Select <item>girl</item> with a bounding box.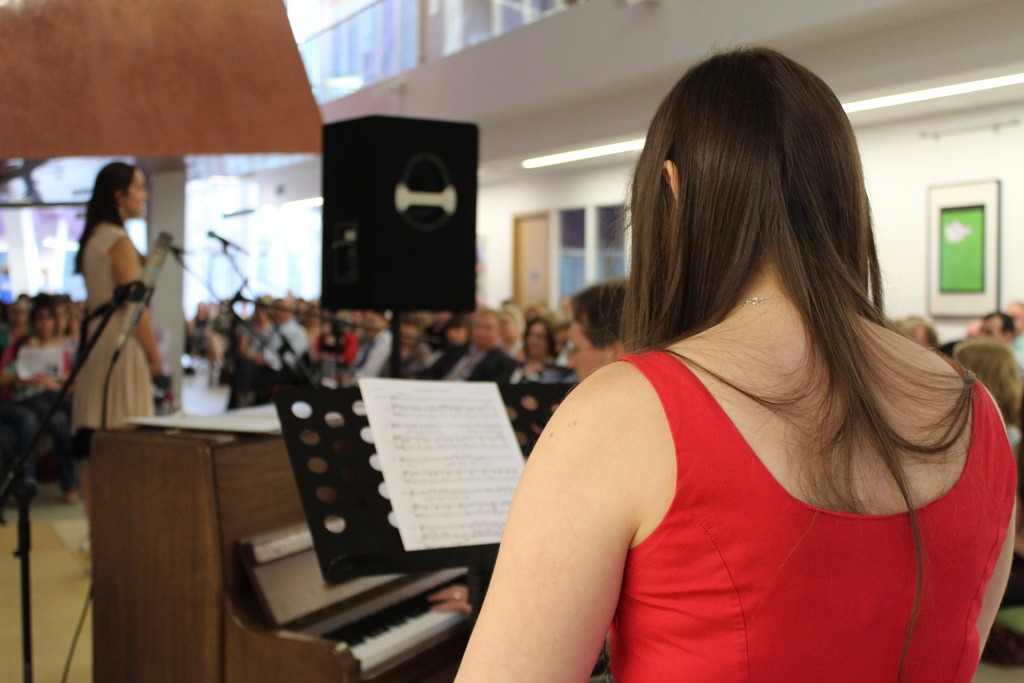
[74,158,160,498].
